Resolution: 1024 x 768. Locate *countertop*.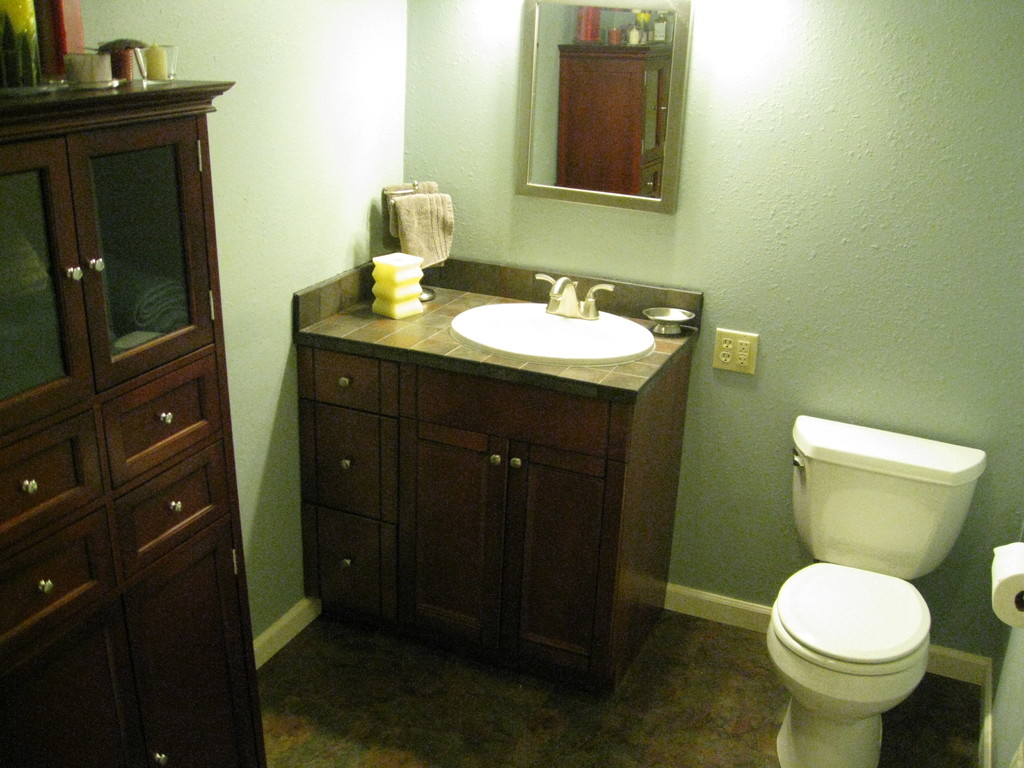
{"x1": 298, "y1": 250, "x2": 697, "y2": 703}.
